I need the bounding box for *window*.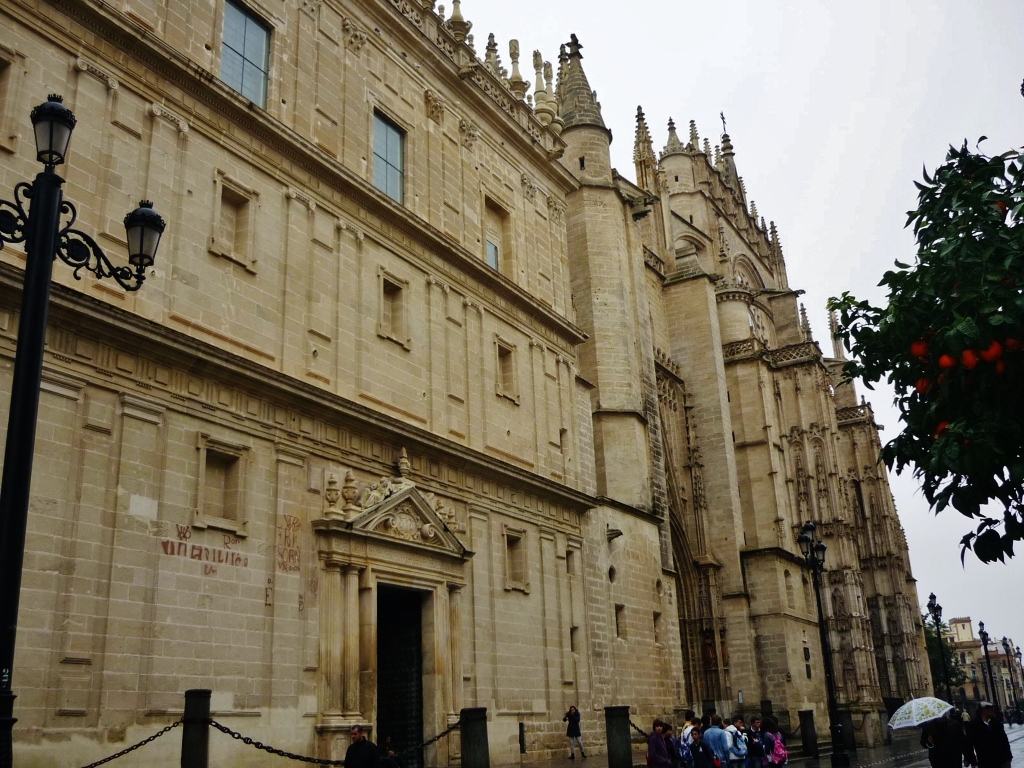
Here it is: <box>222,0,278,119</box>.
